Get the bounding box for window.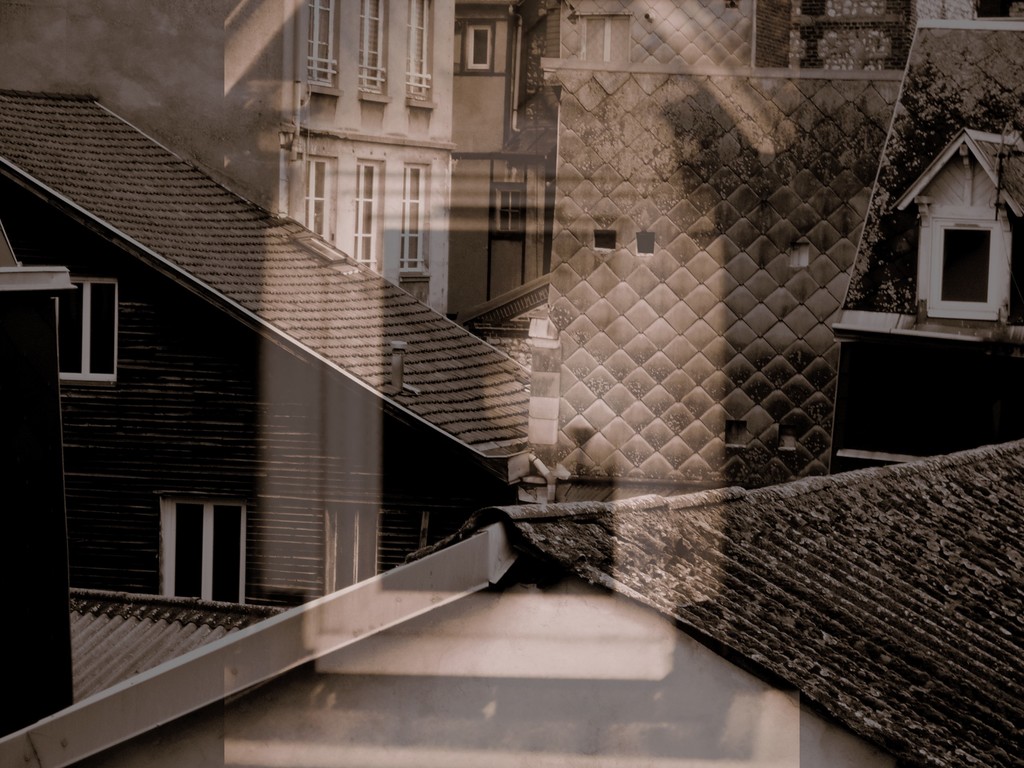
locate(60, 273, 117, 386).
